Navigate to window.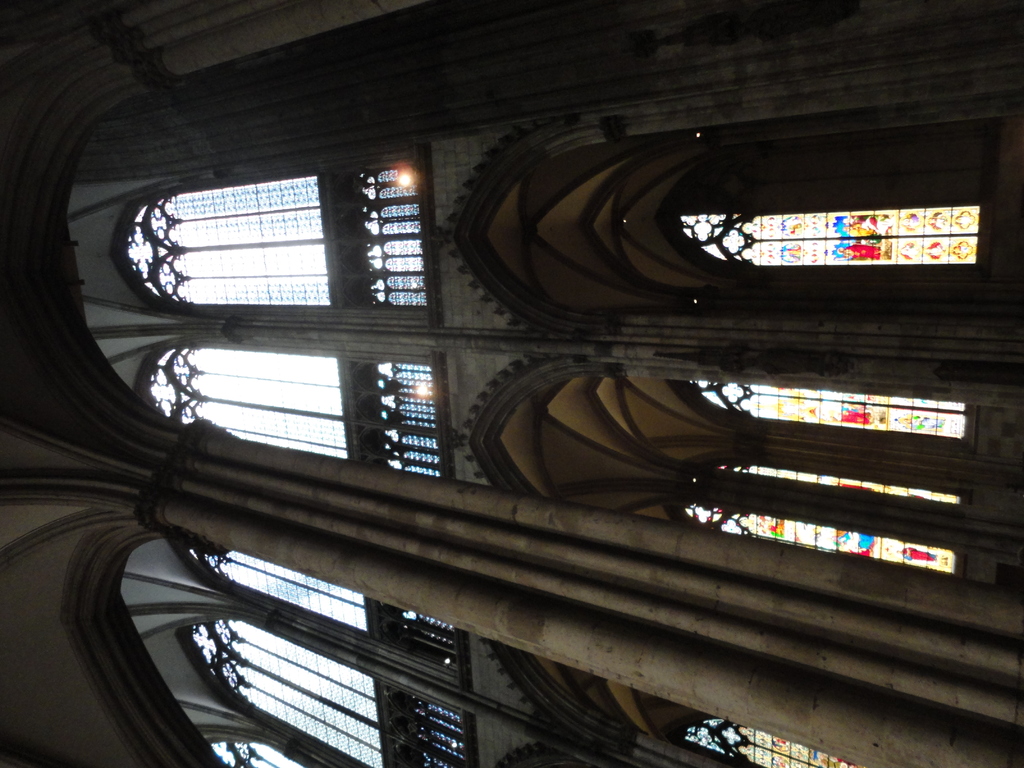
Navigation target: box(412, 698, 468, 767).
